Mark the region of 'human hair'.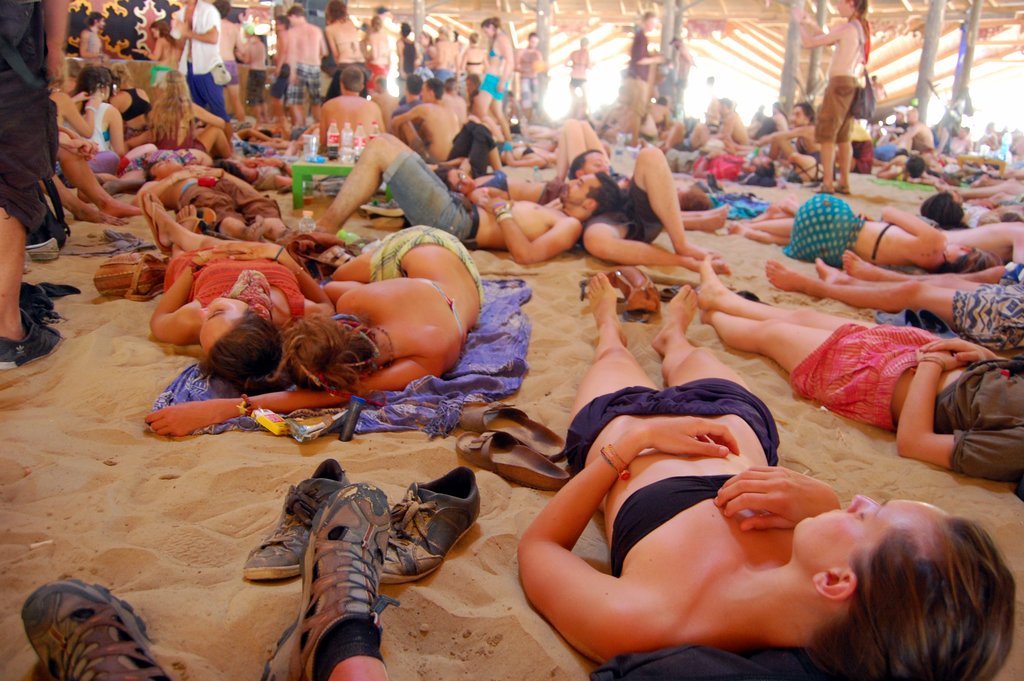
Region: box(83, 11, 99, 28).
